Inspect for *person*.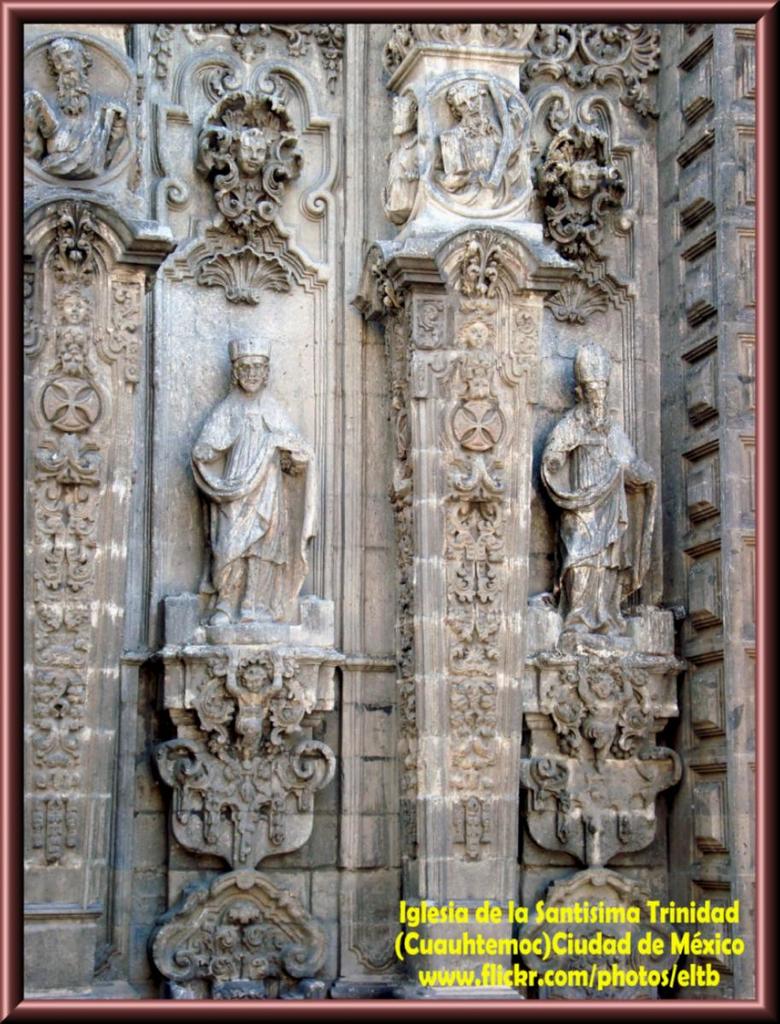
Inspection: [567, 156, 603, 205].
